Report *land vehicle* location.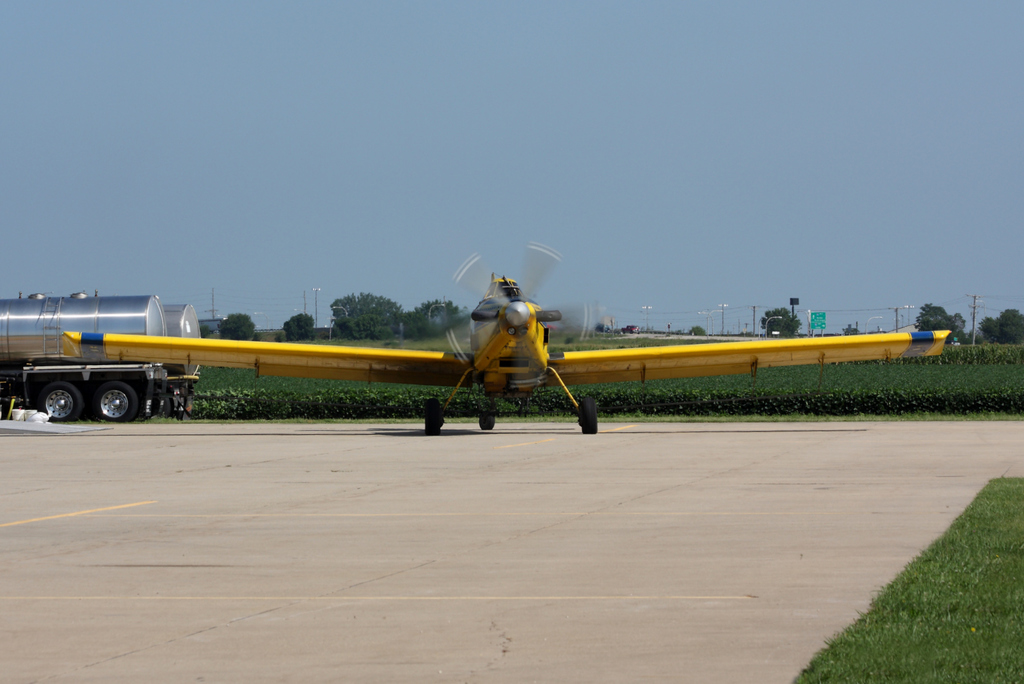
Report: BBox(157, 304, 204, 427).
